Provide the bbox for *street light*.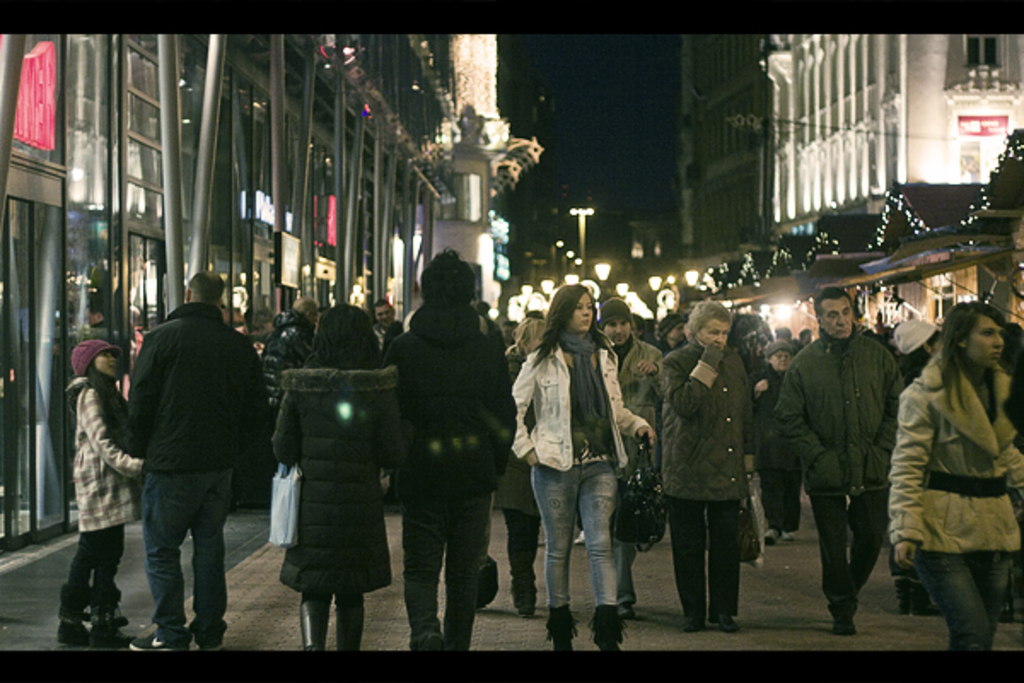
x1=592 y1=251 x2=613 y2=289.
